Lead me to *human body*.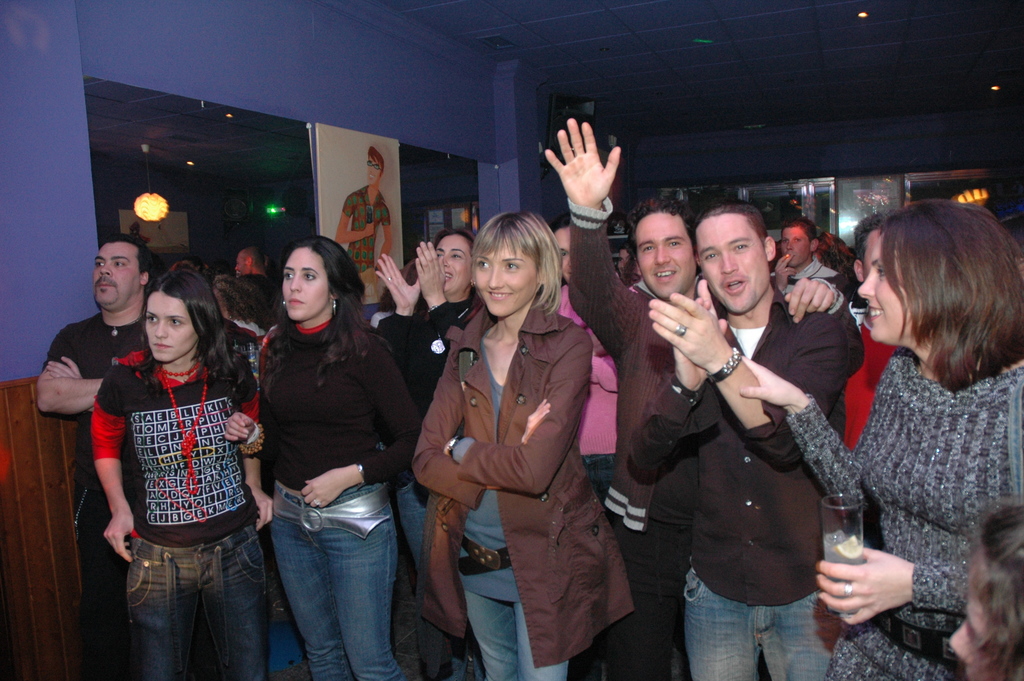
Lead to [x1=785, y1=215, x2=1018, y2=678].
